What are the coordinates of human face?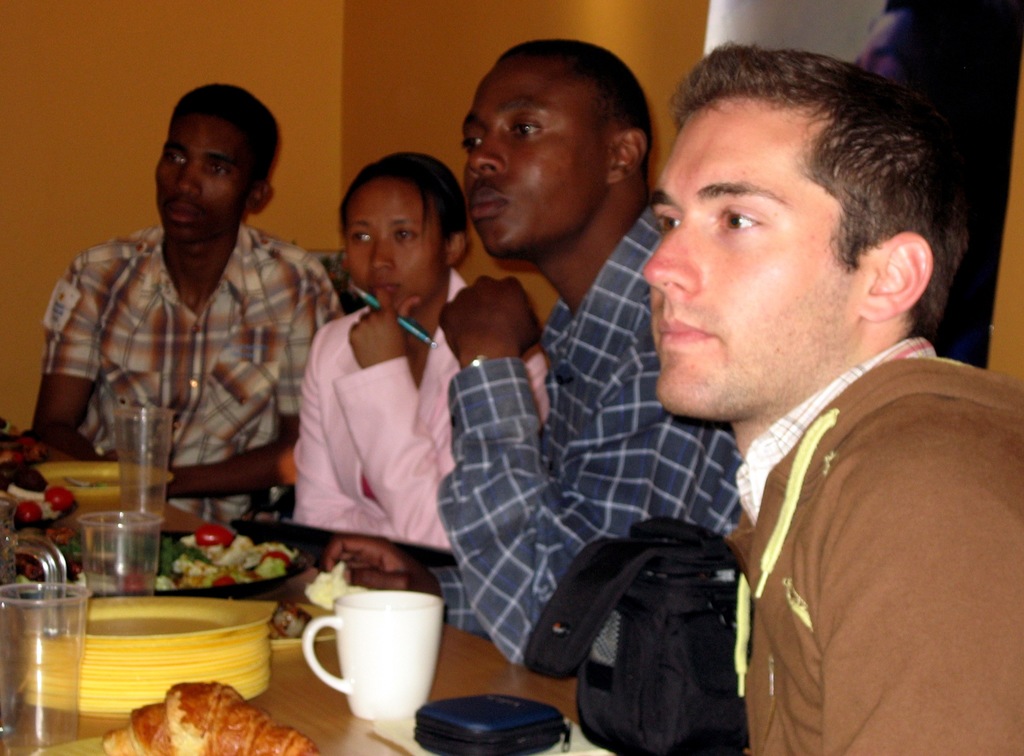
461 58 606 255.
